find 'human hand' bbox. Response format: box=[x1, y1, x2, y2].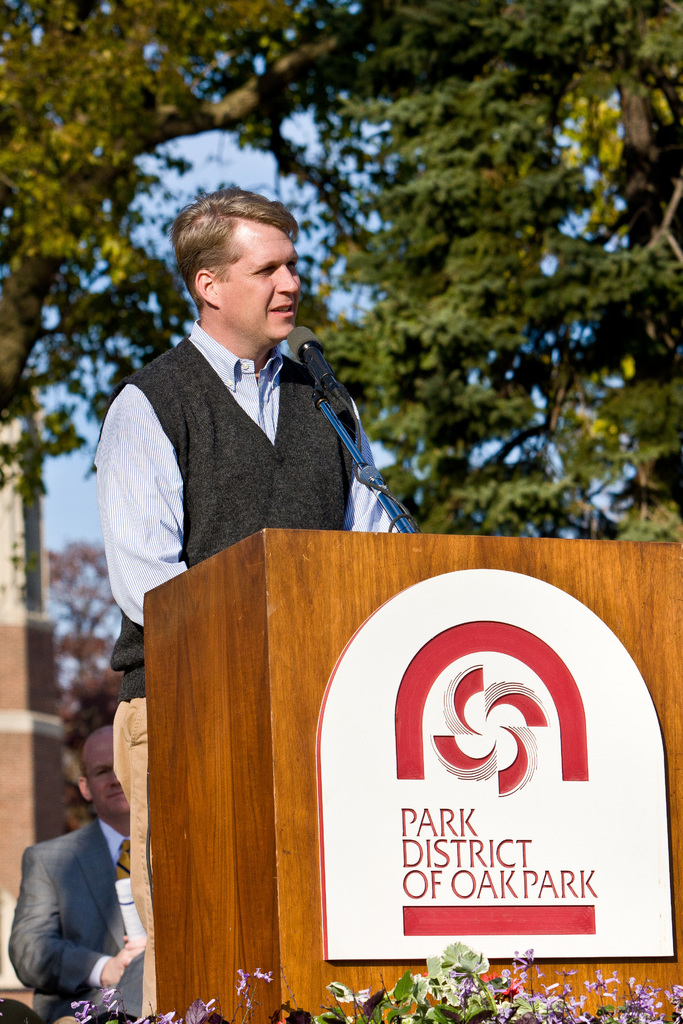
box=[124, 935, 145, 955].
